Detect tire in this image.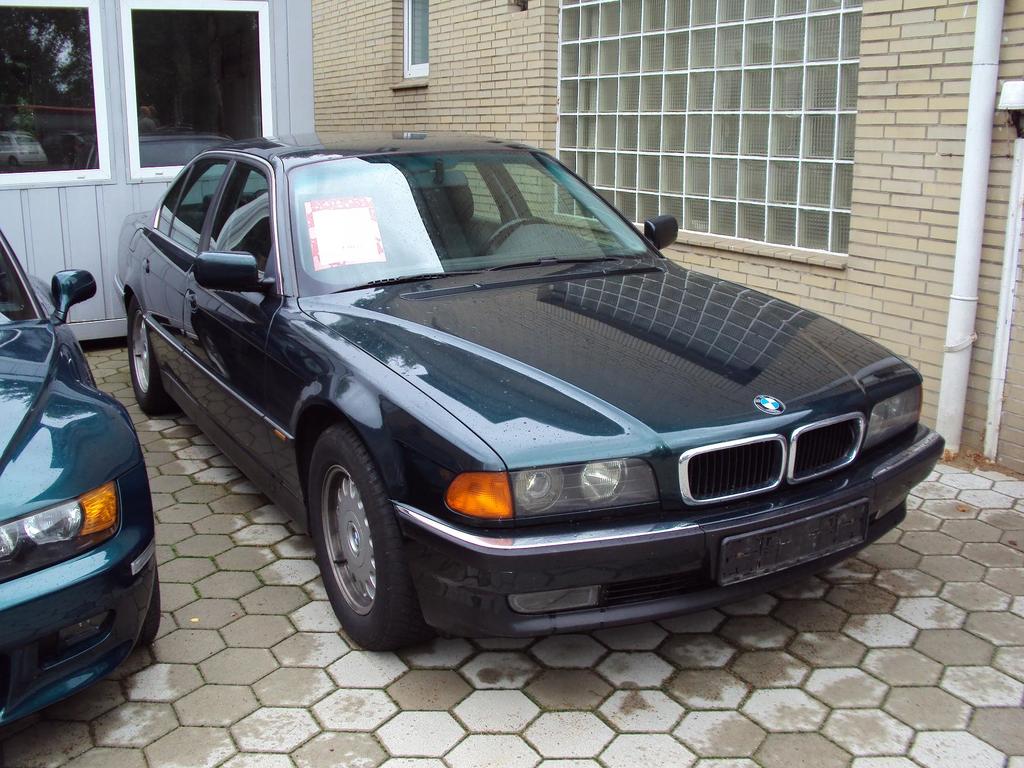
Detection: crop(131, 561, 163, 655).
